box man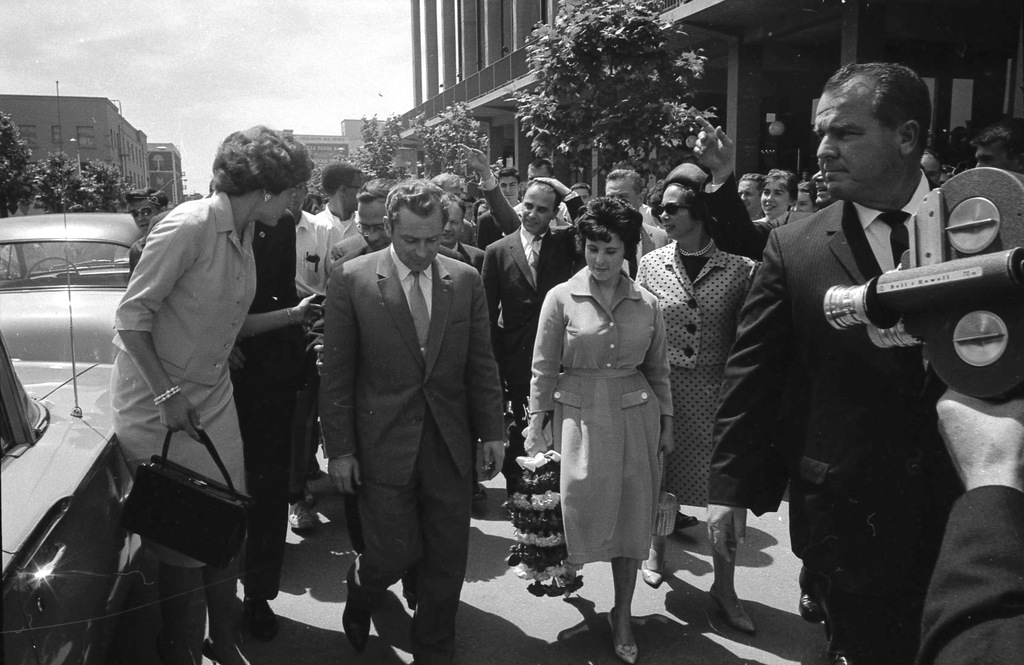
select_region(694, 116, 841, 261)
